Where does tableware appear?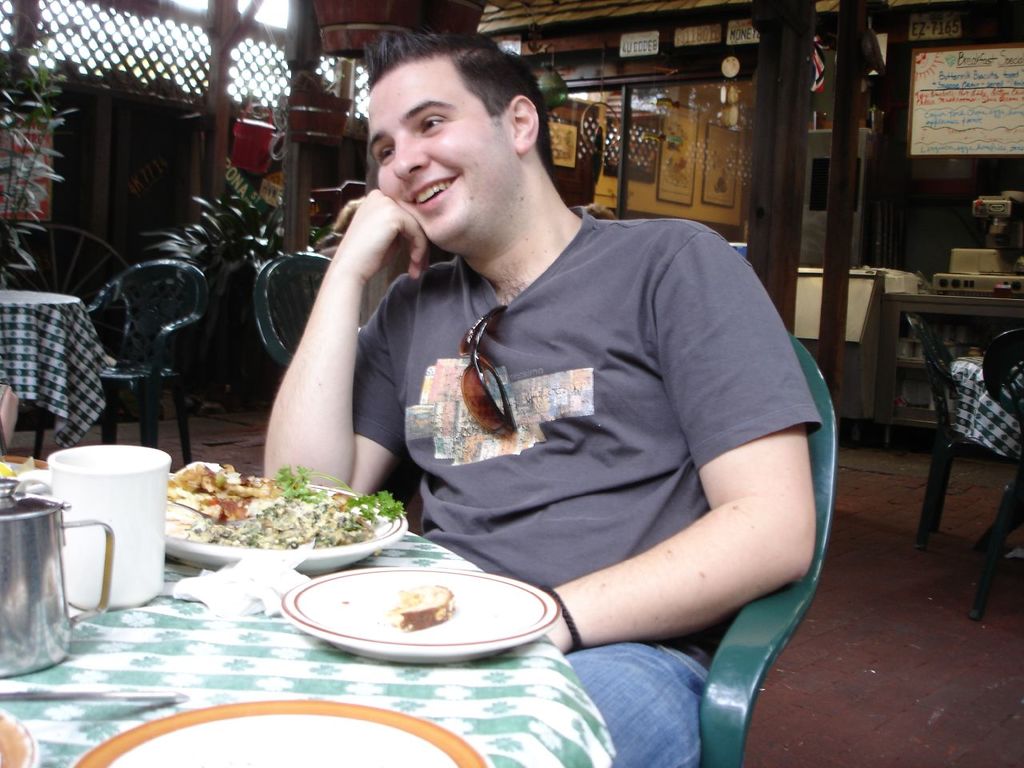
Appears at (x1=71, y1=702, x2=493, y2=767).
